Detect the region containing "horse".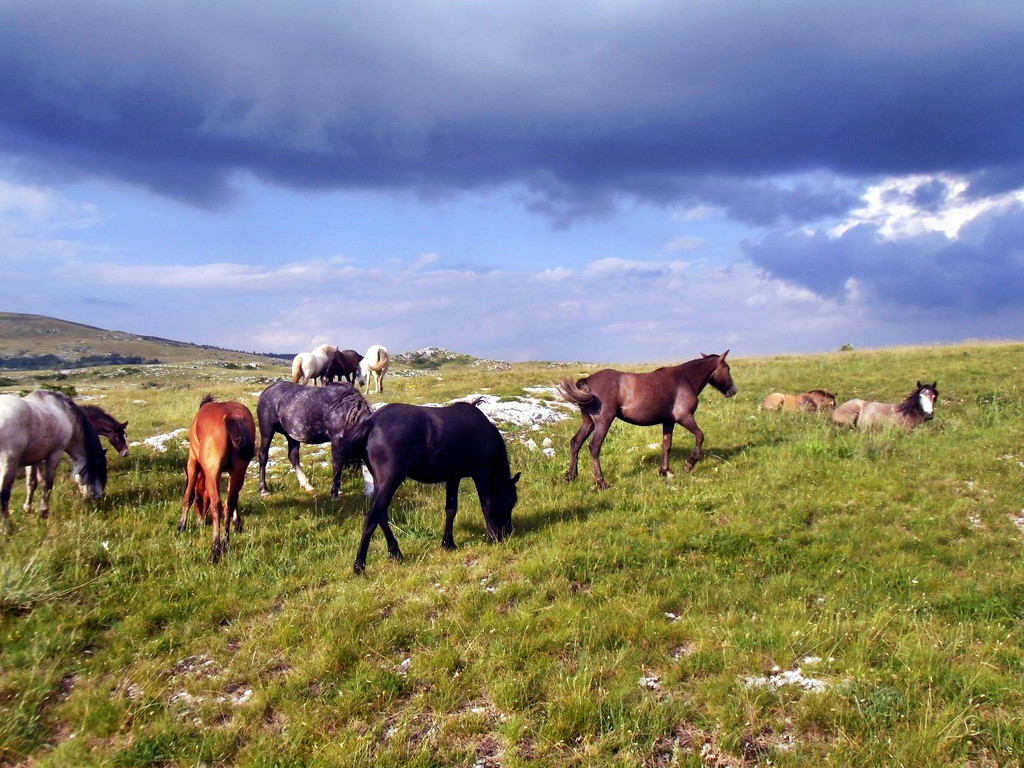
(59,403,136,493).
